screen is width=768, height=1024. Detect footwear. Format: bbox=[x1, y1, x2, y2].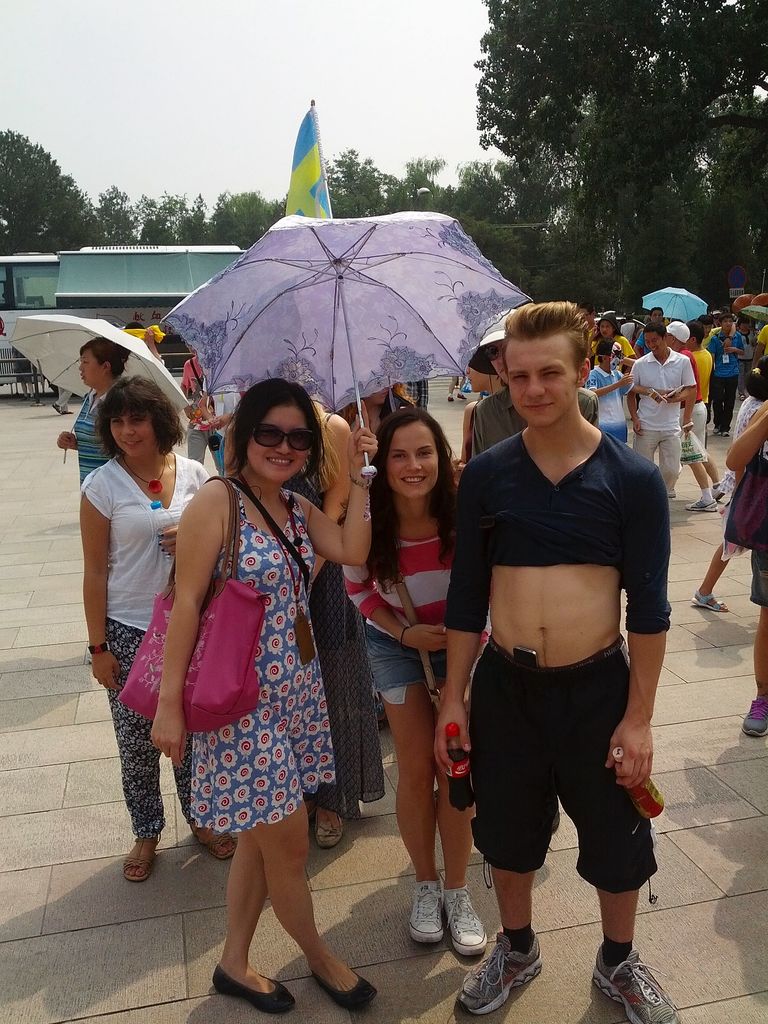
bbox=[458, 934, 547, 1014].
